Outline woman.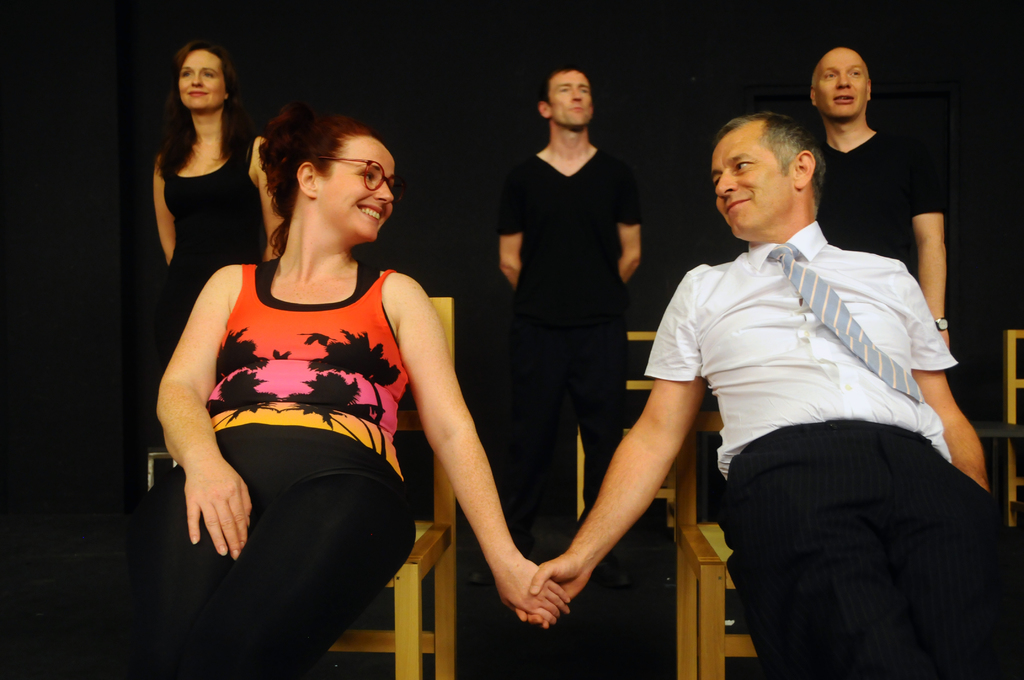
Outline: crop(152, 85, 517, 661).
